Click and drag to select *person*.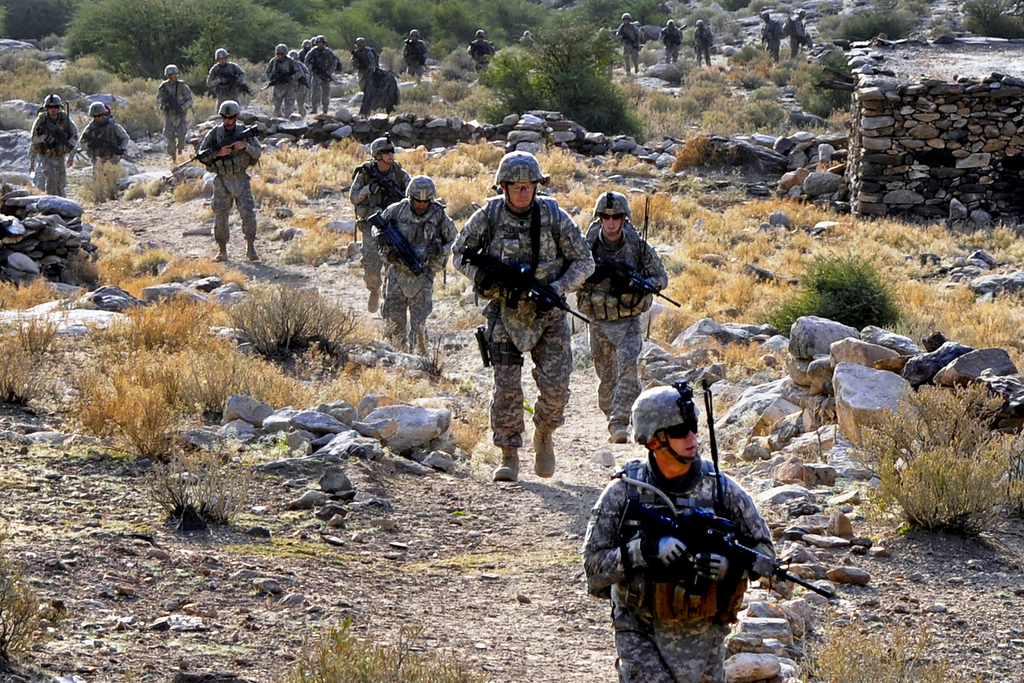
Selection: BBox(587, 12, 608, 79).
